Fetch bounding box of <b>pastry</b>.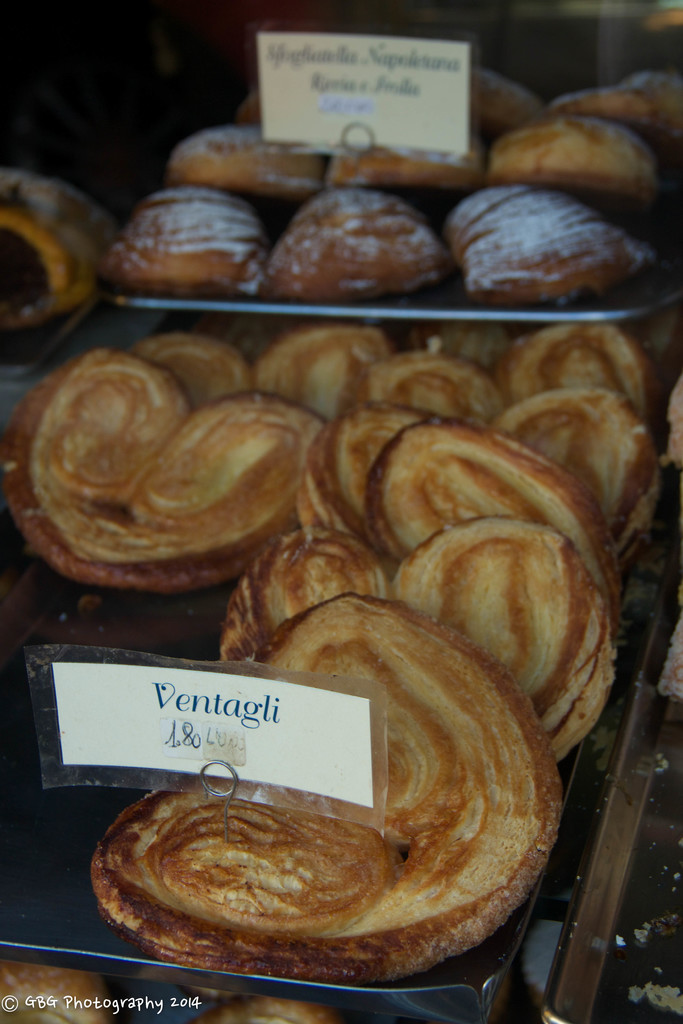
Bbox: 217, 514, 616, 765.
